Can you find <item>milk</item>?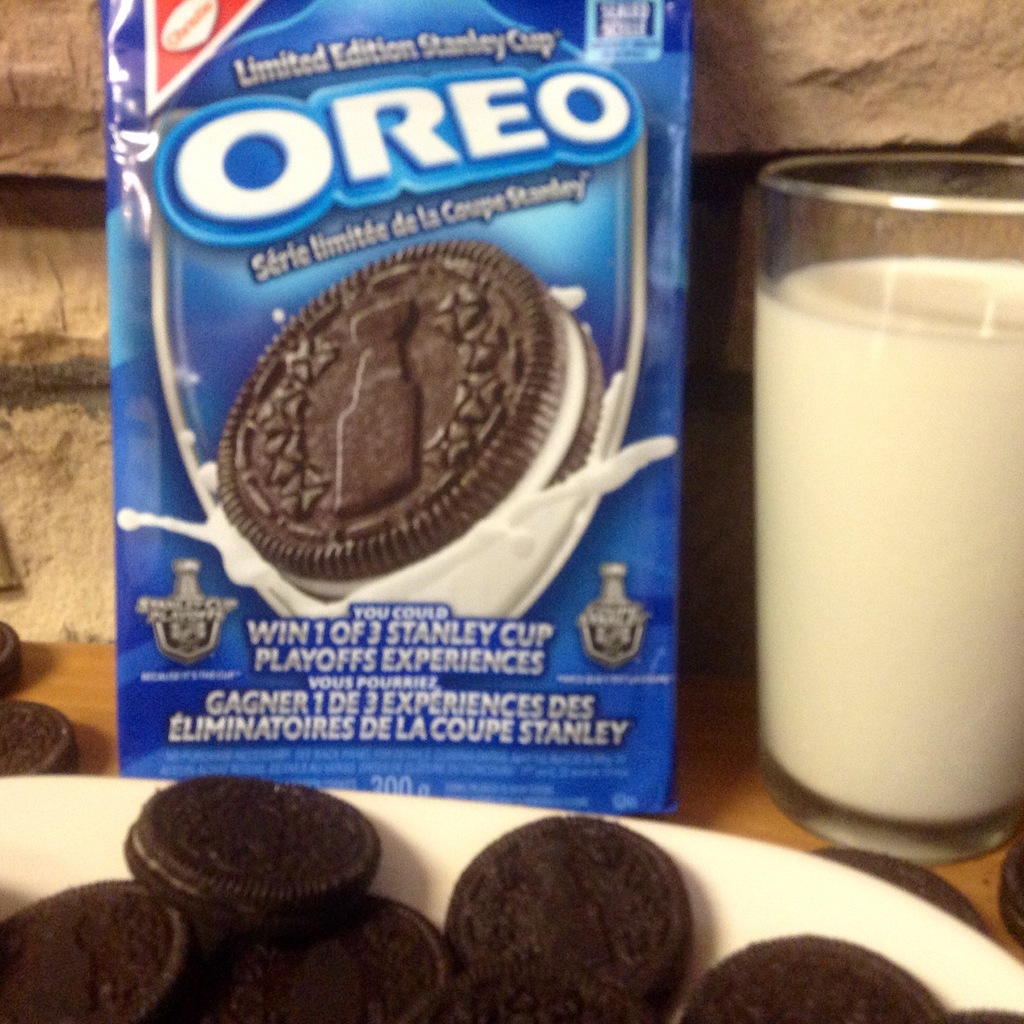
Yes, bounding box: 753 252 1023 825.
